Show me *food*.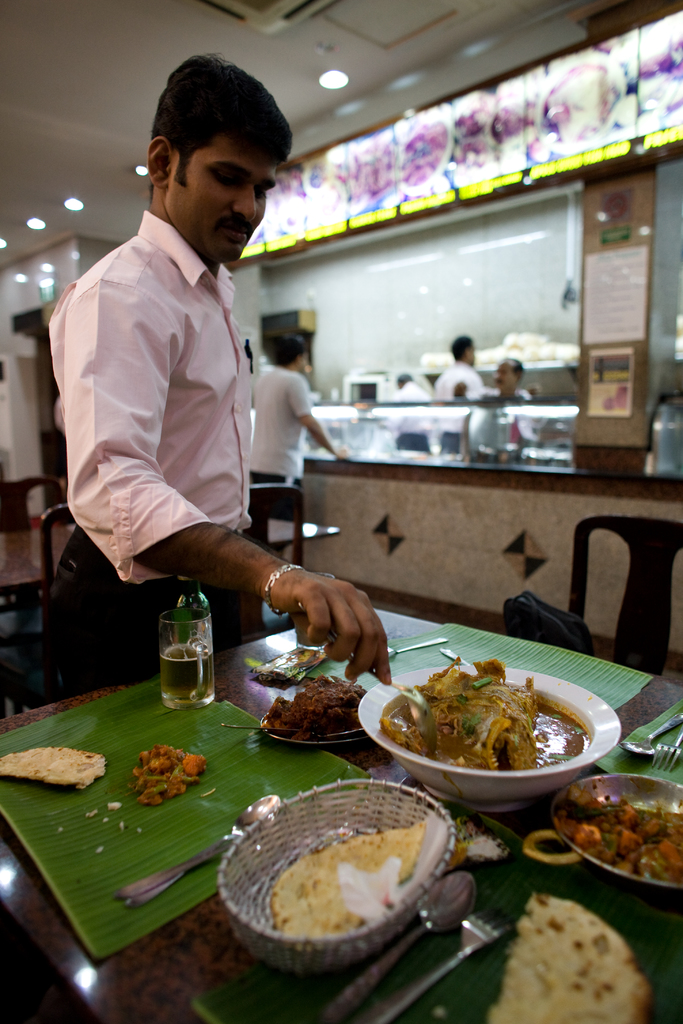
*food* is here: bbox=(0, 746, 106, 796).
